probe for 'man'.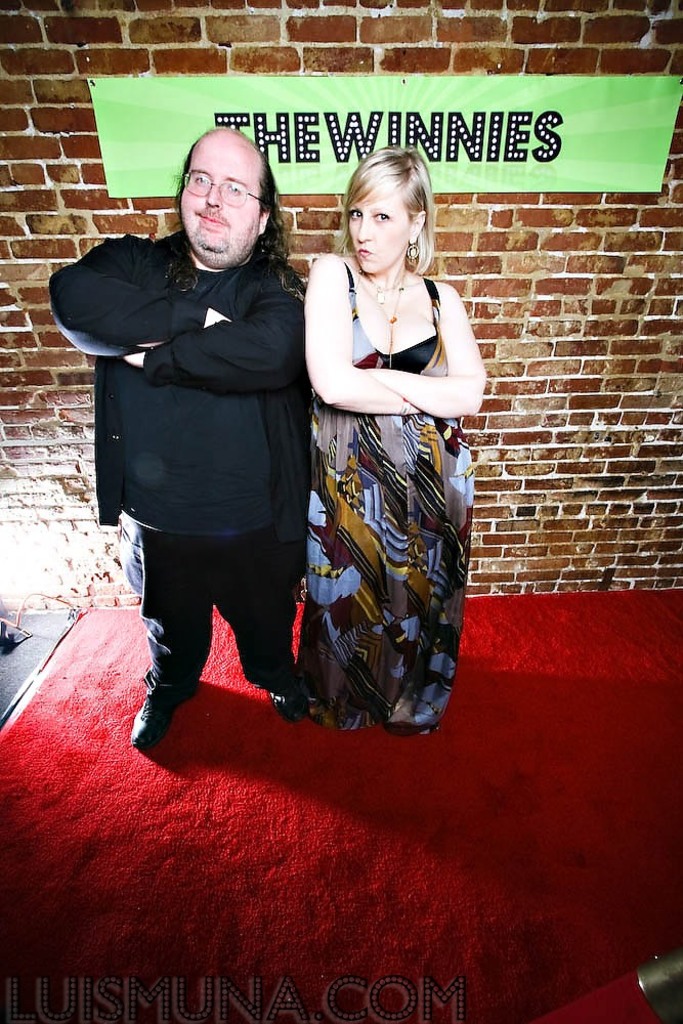
Probe result: (left=75, top=144, right=348, bottom=769).
